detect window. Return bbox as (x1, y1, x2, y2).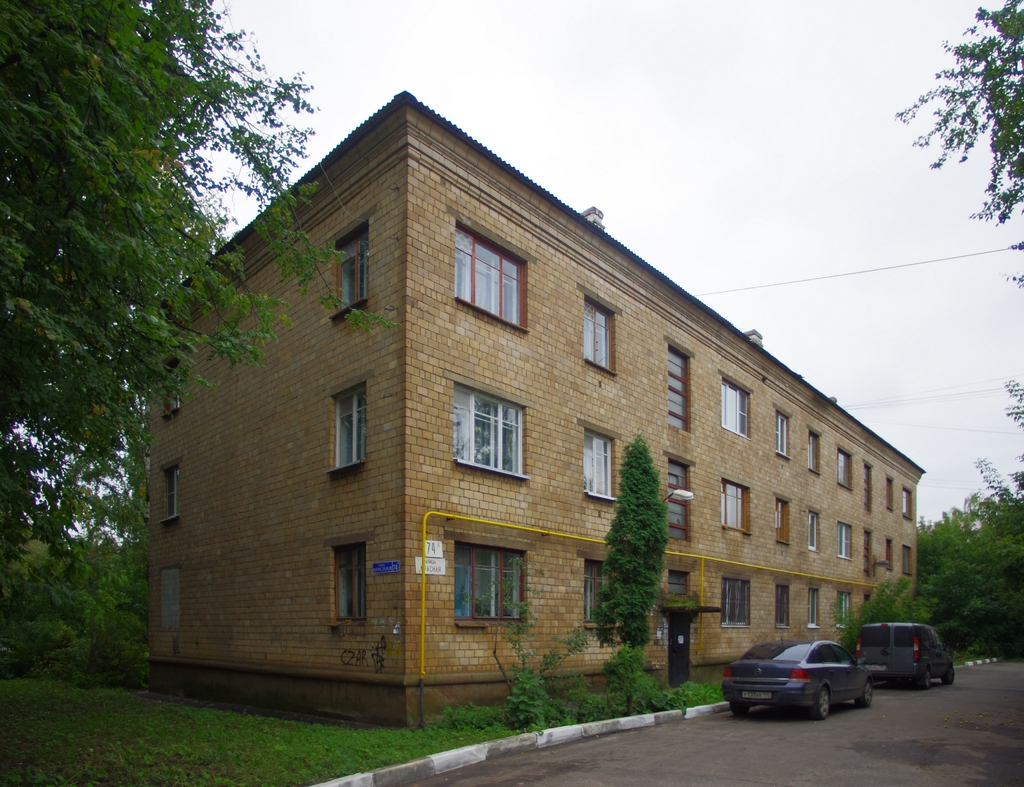
(159, 353, 179, 418).
